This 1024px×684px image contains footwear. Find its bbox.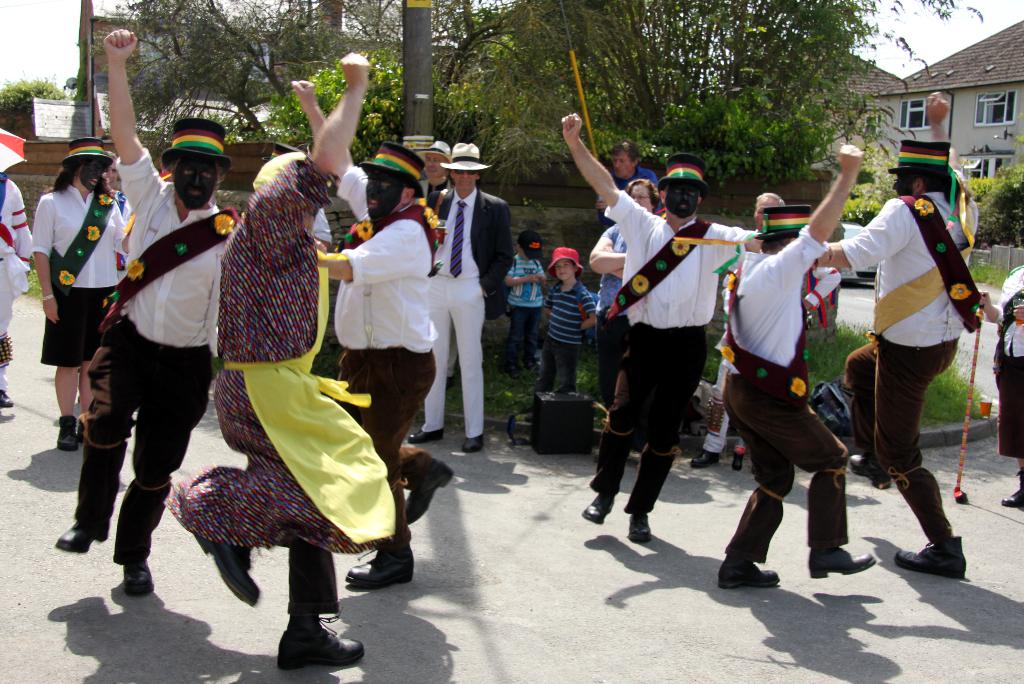
bbox=(717, 555, 783, 590).
